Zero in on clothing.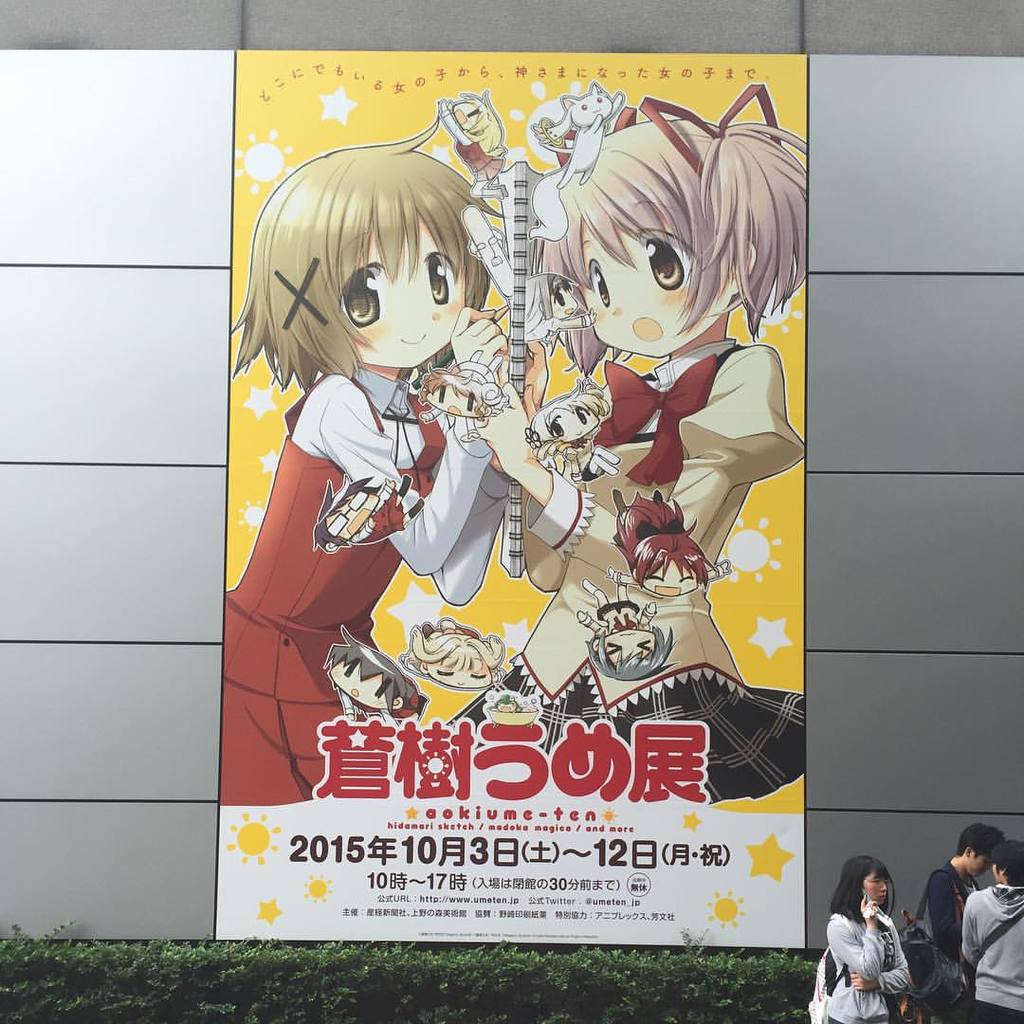
Zeroed in: 904, 868, 977, 1023.
